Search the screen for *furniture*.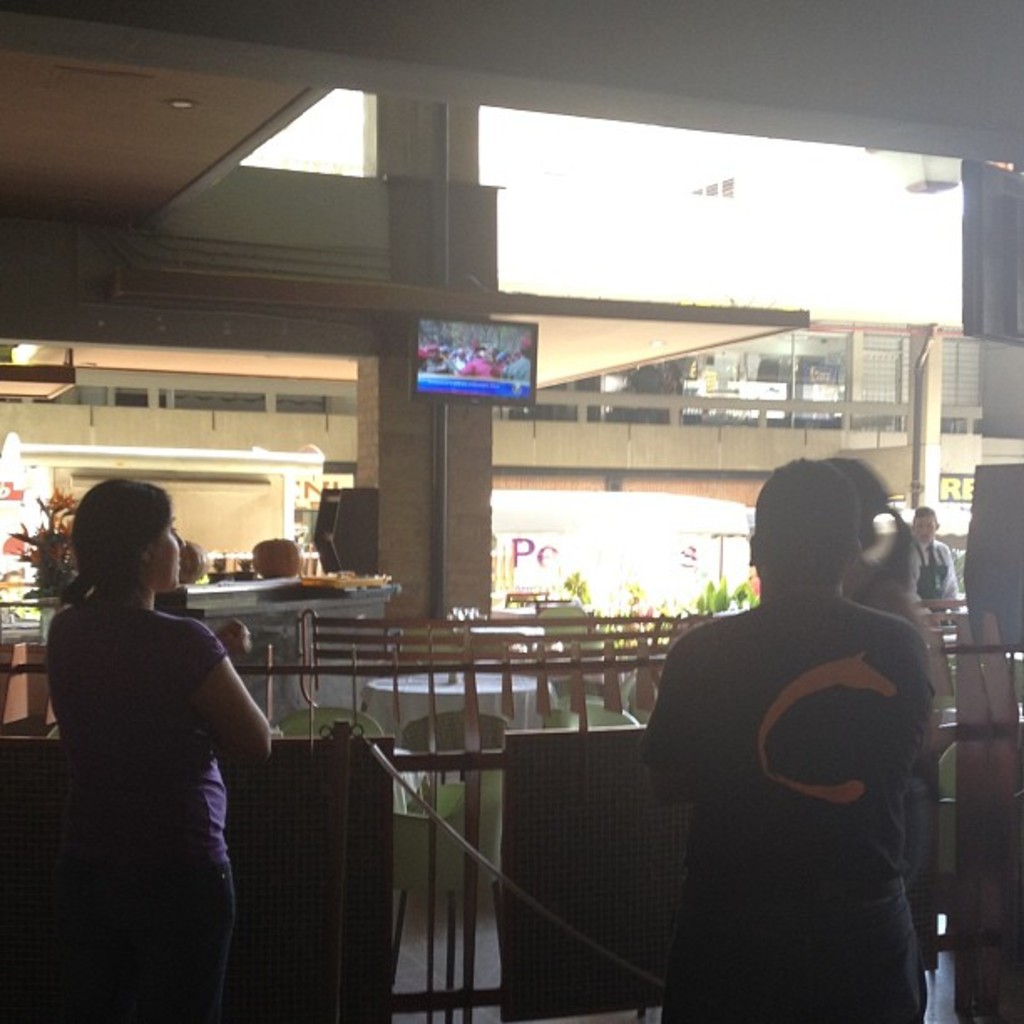
Found at rect(393, 763, 489, 1012).
